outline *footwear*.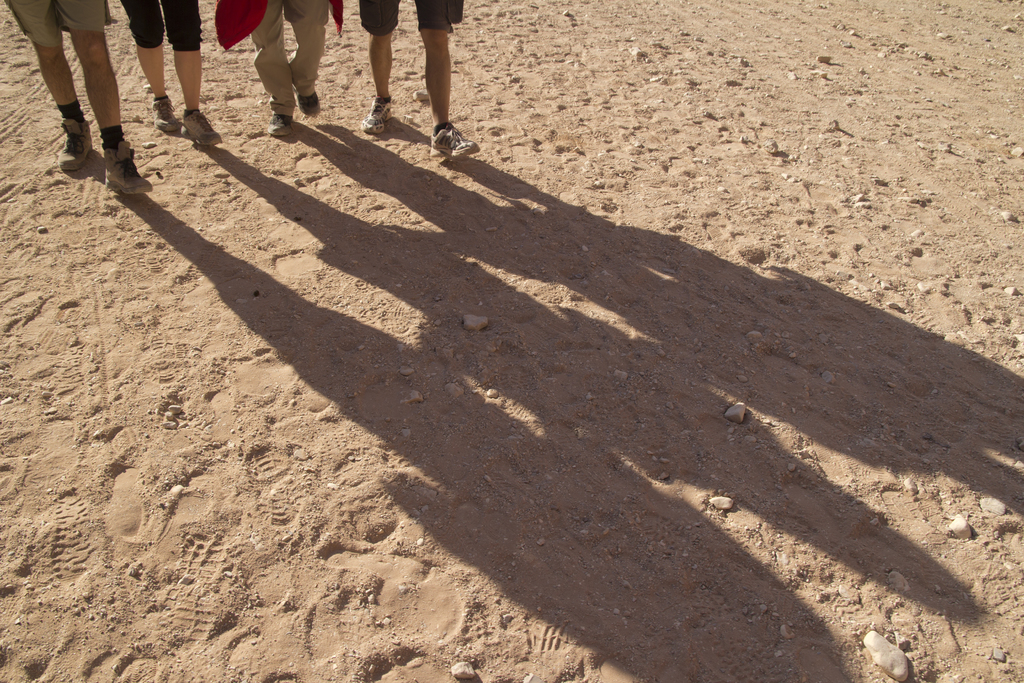
Outline: {"left": 362, "top": 90, "right": 388, "bottom": 129}.
